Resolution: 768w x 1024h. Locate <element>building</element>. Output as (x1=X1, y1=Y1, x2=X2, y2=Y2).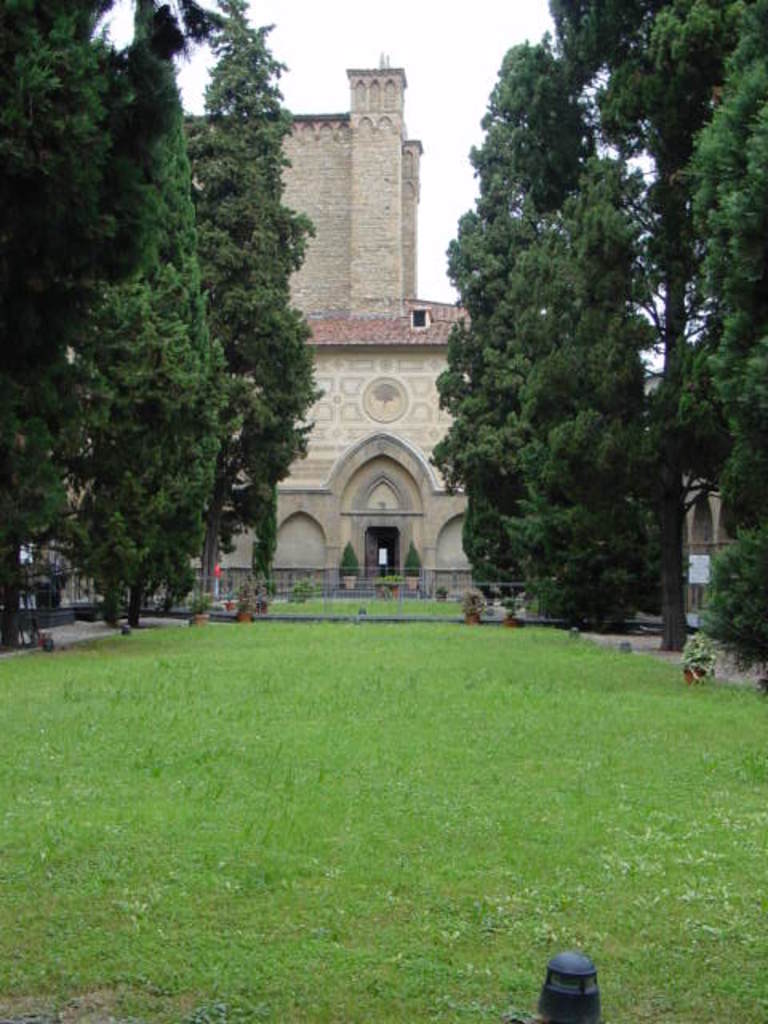
(x1=680, y1=470, x2=736, y2=611).
